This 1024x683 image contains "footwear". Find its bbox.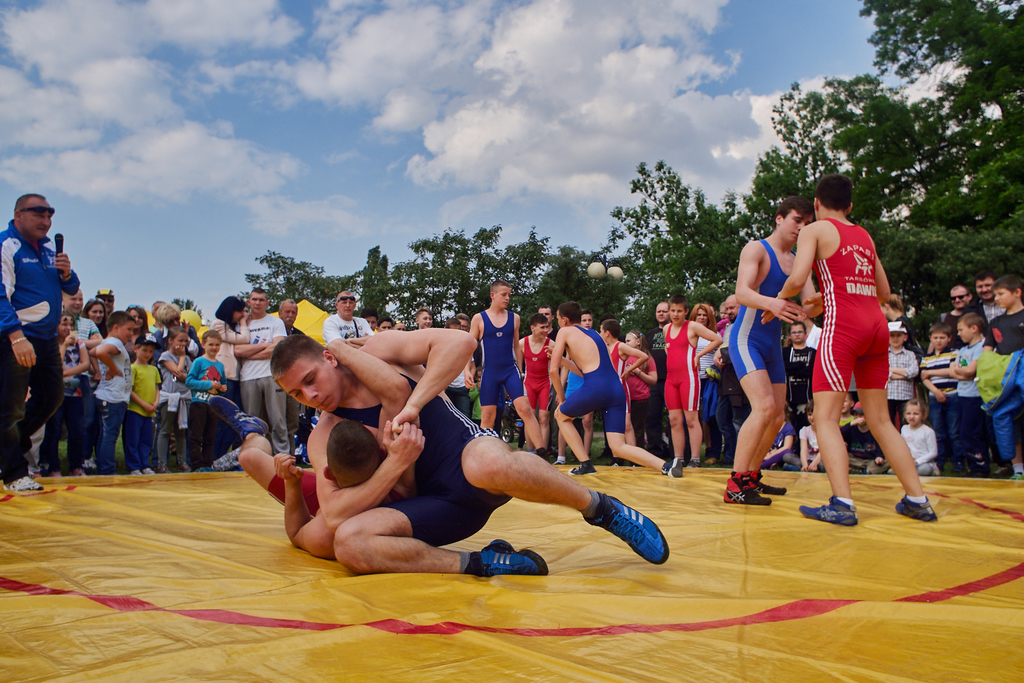
region(206, 399, 269, 441).
